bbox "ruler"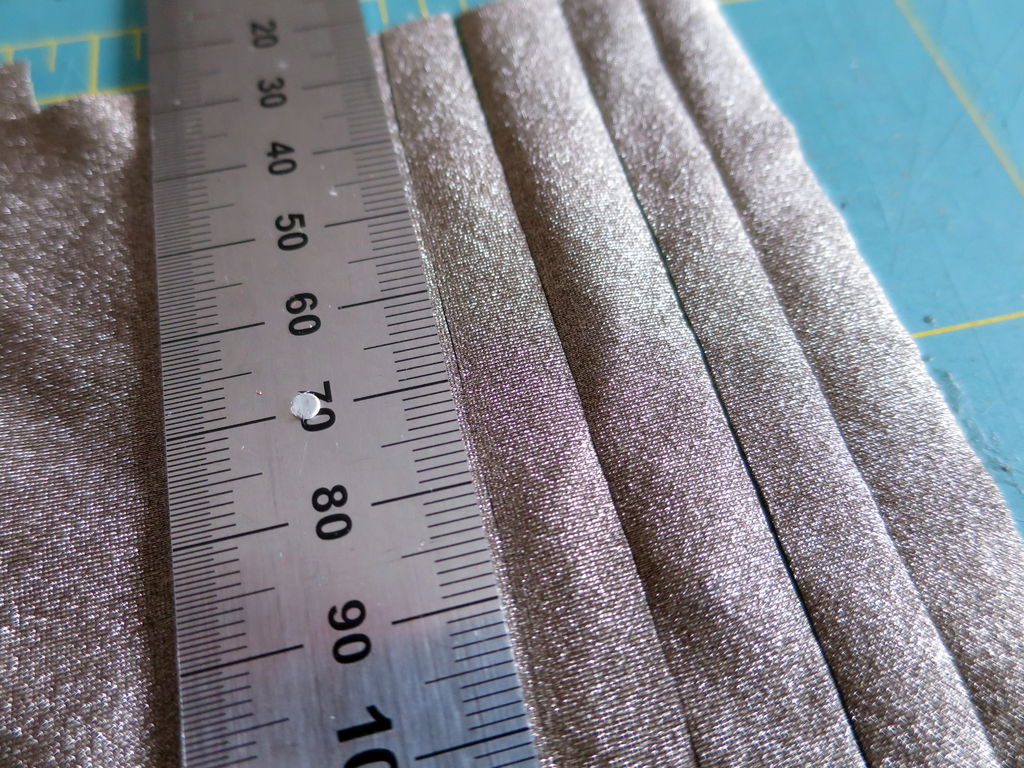
142/1/540/767
